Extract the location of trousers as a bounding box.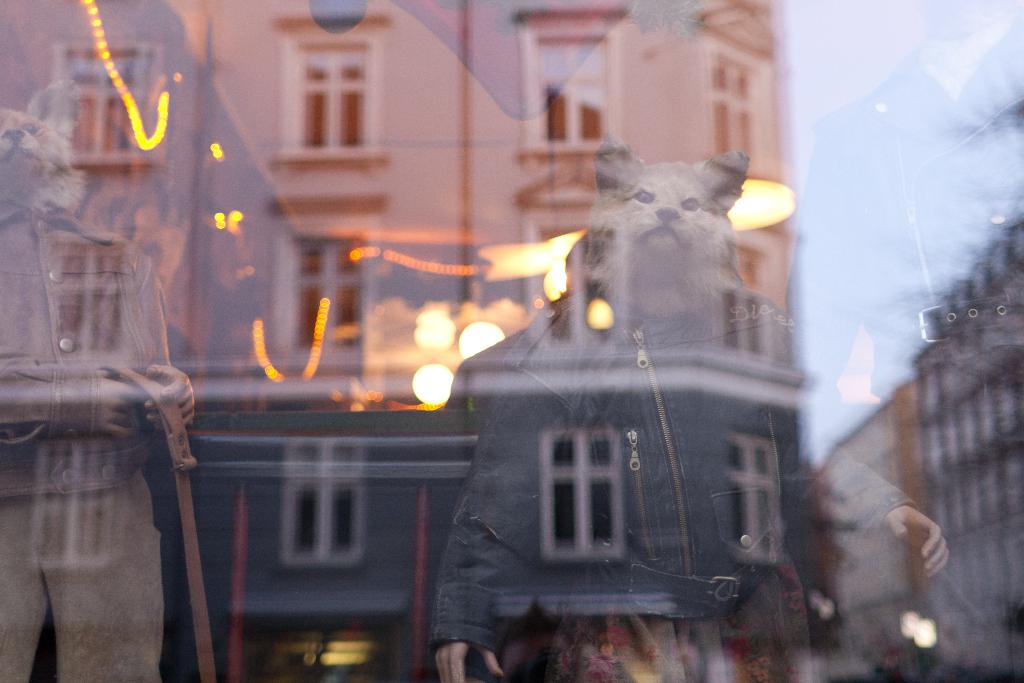
bbox(0, 471, 168, 682).
